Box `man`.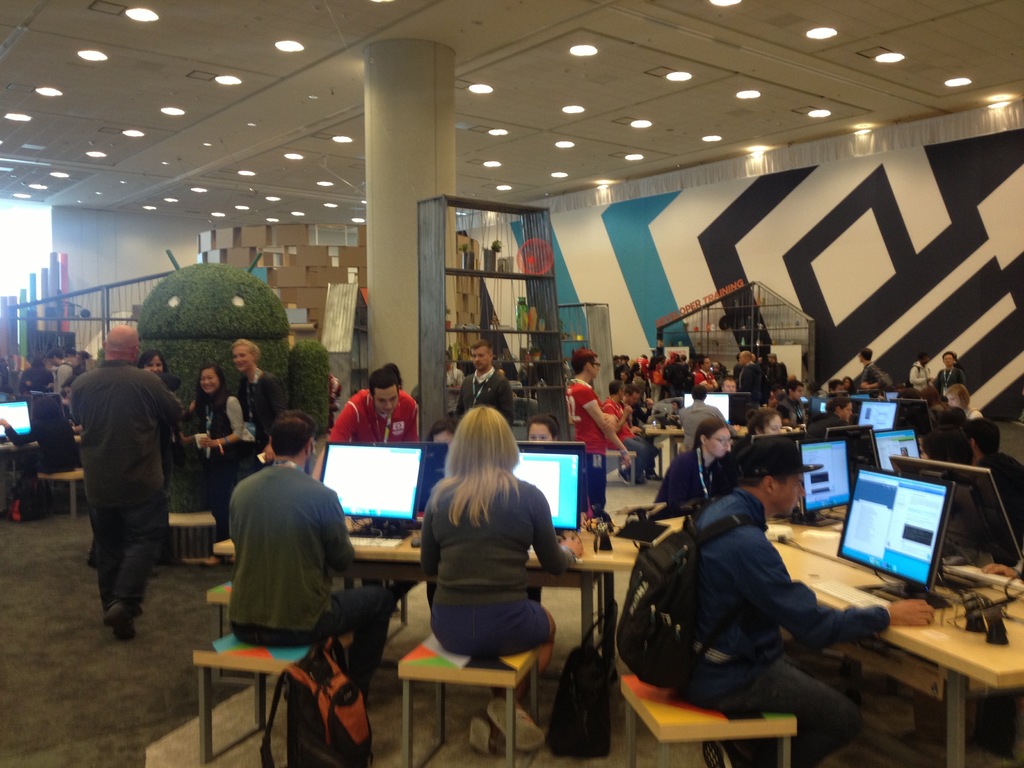
(x1=804, y1=395, x2=856, y2=437).
